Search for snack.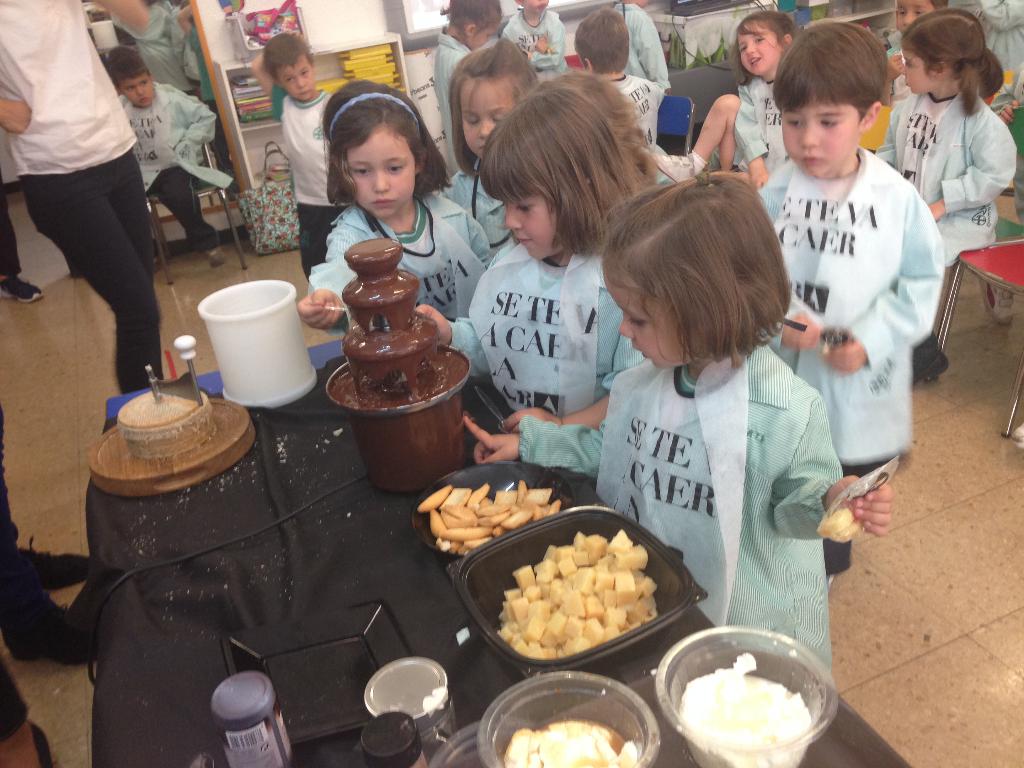
Found at Rect(819, 508, 861, 542).
